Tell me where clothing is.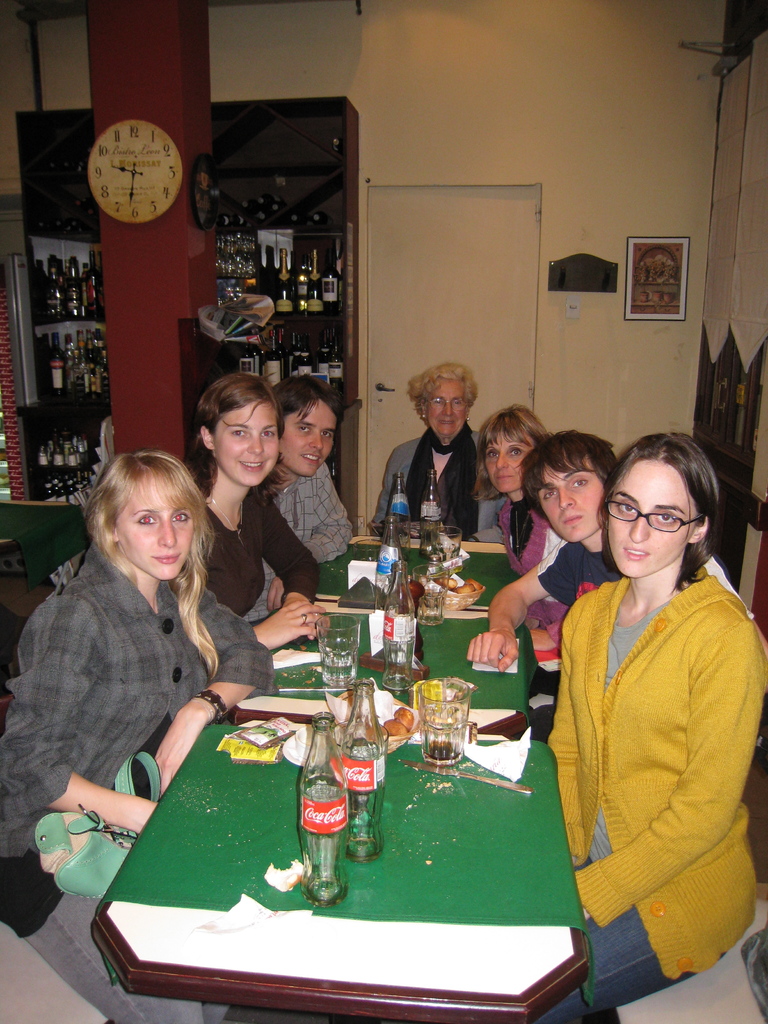
clothing is at pyautogui.locateOnScreen(0, 538, 284, 1023).
